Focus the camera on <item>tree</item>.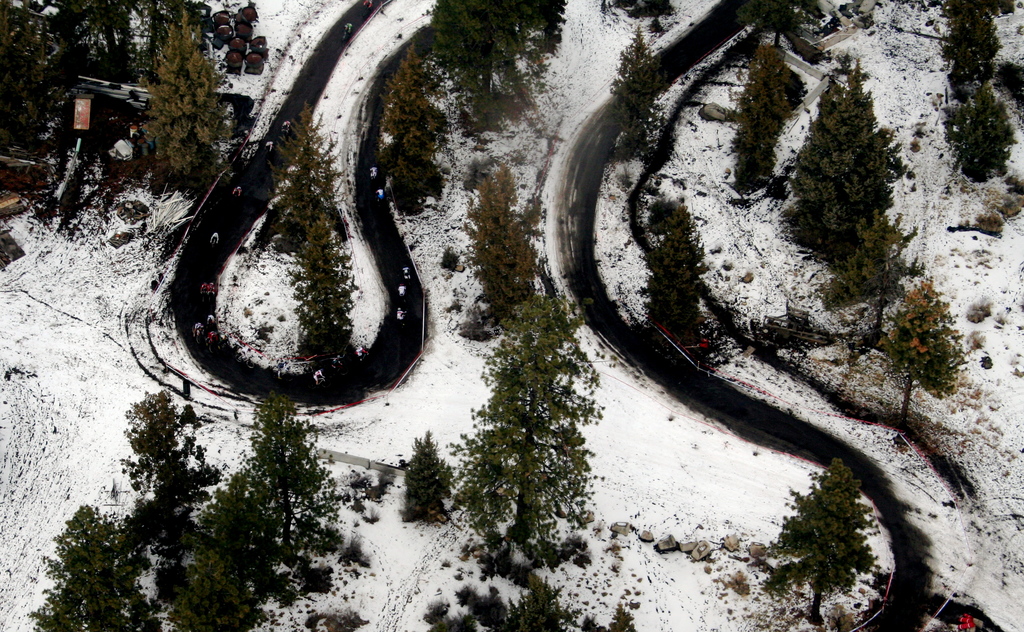
Focus region: <region>212, 381, 351, 565</region>.
